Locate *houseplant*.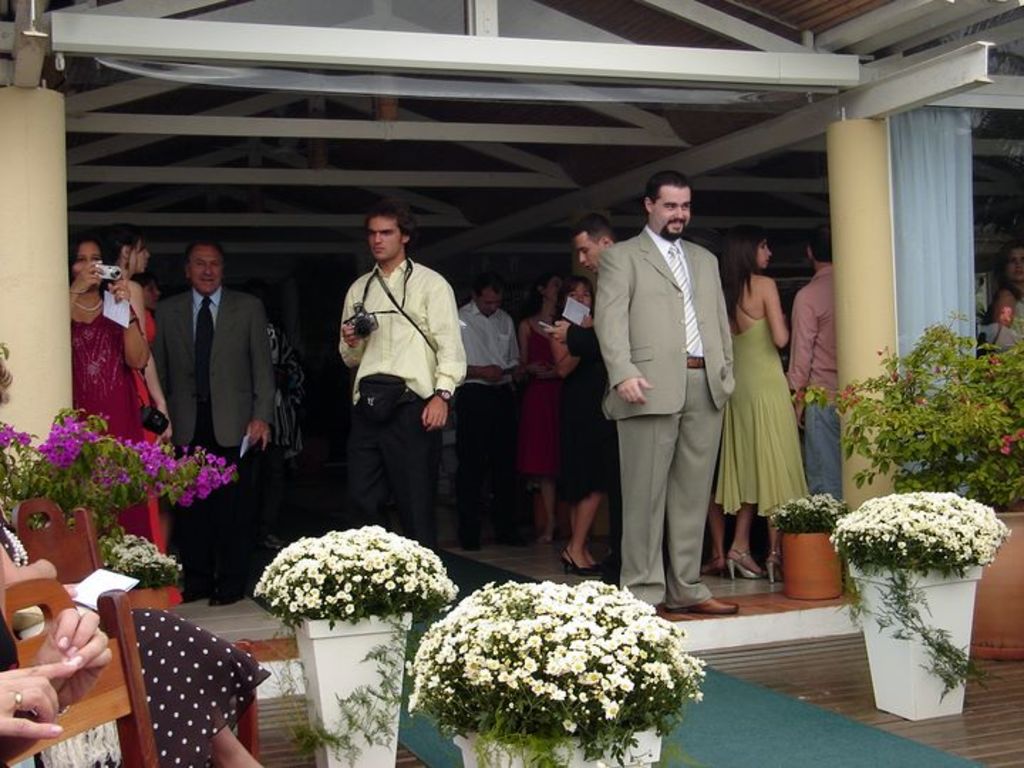
Bounding box: {"x1": 412, "y1": 576, "x2": 708, "y2": 767}.
